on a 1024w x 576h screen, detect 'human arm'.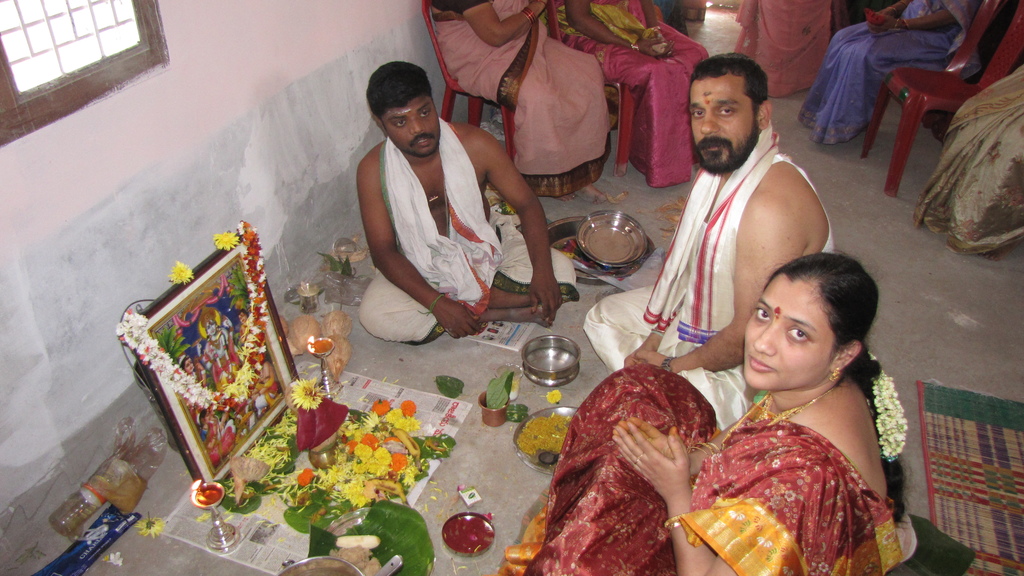
box=[860, 0, 906, 31].
